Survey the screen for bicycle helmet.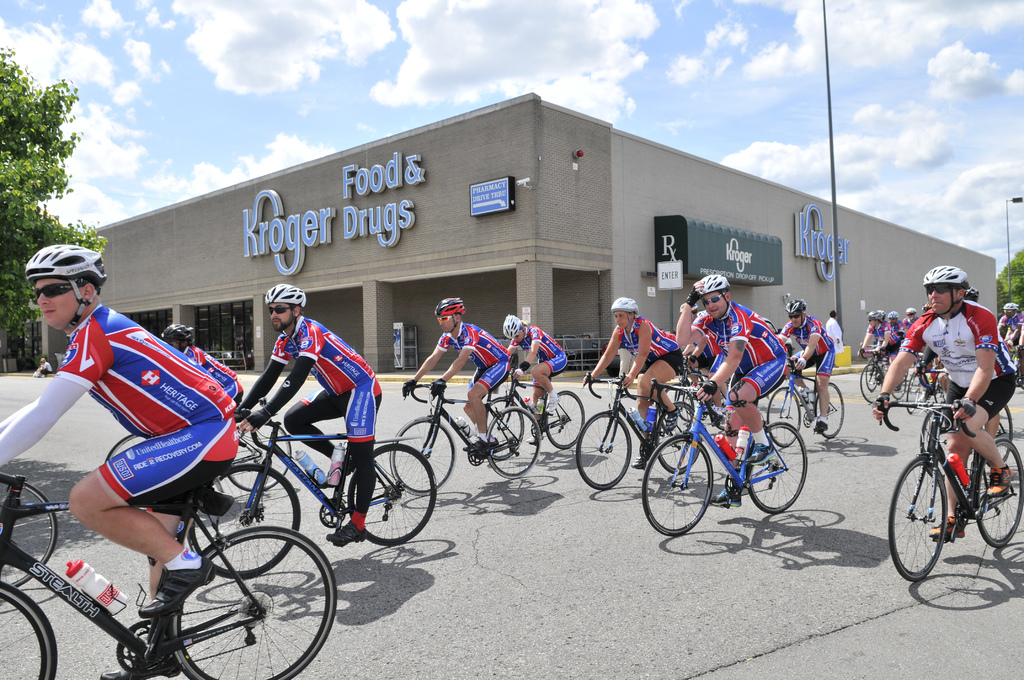
Survey found: bbox=(906, 307, 913, 314).
